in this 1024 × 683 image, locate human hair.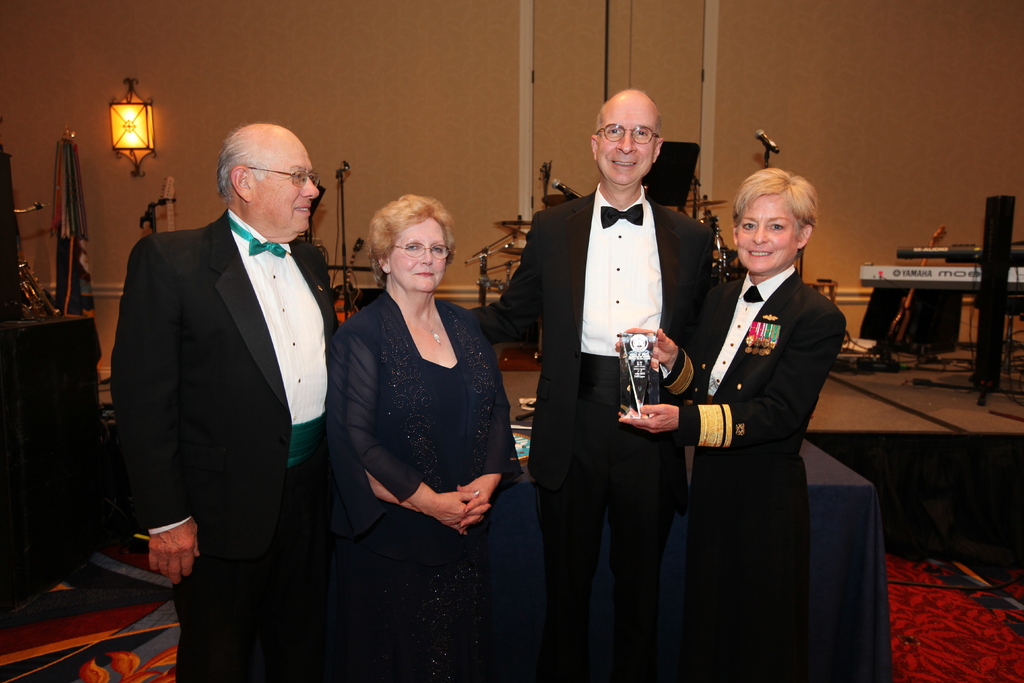
Bounding box: crop(595, 85, 663, 144).
